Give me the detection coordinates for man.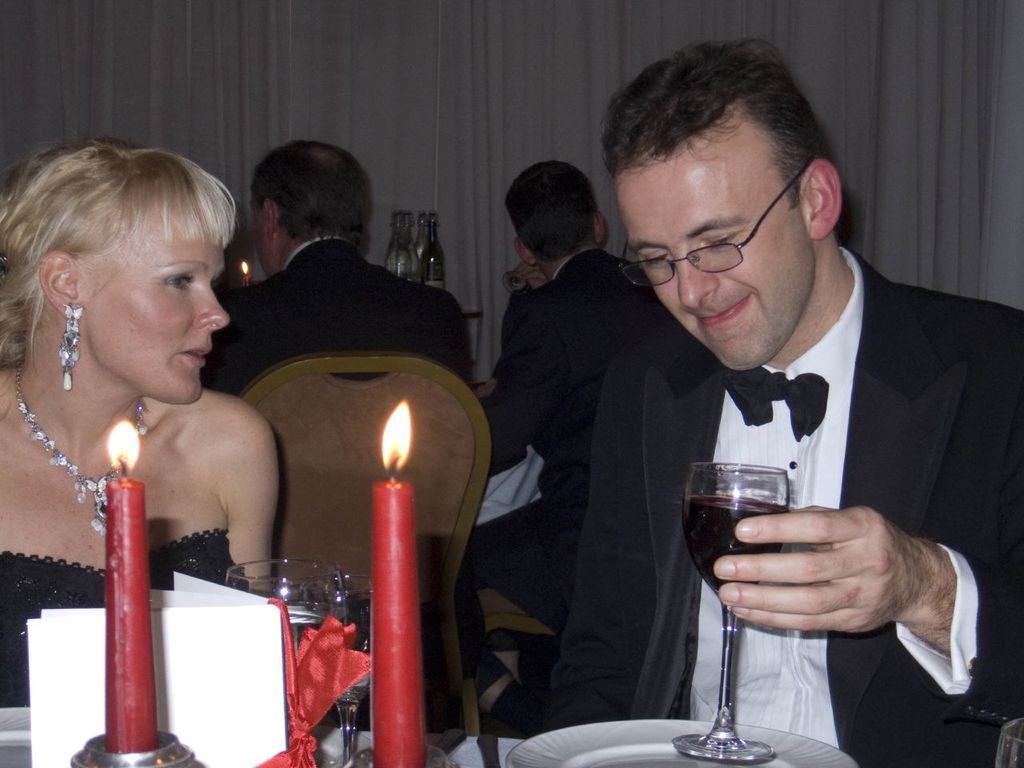
left=477, top=165, right=657, bottom=401.
